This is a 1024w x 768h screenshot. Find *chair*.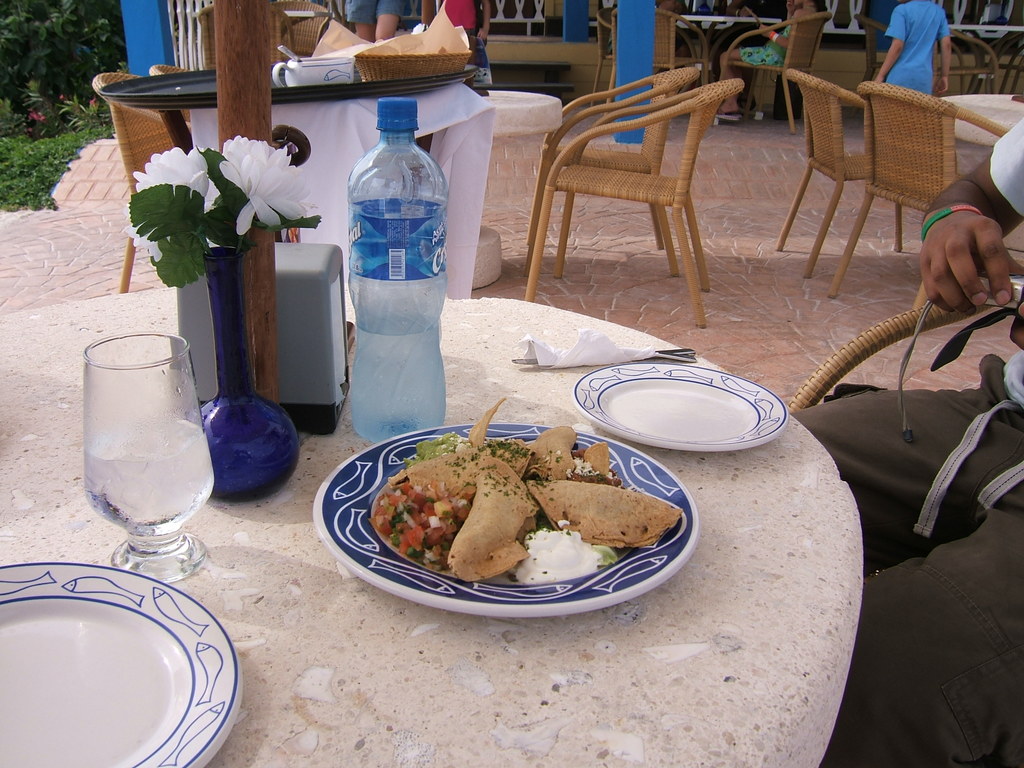
Bounding box: detection(276, 0, 332, 66).
